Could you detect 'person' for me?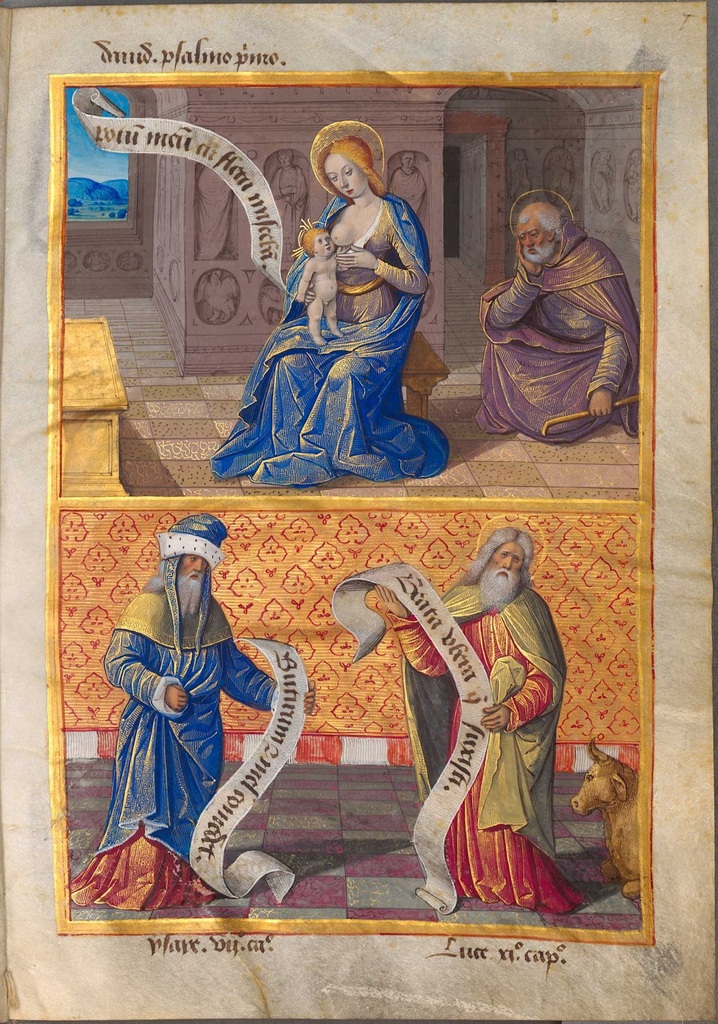
Detection result: box=[375, 522, 589, 918].
